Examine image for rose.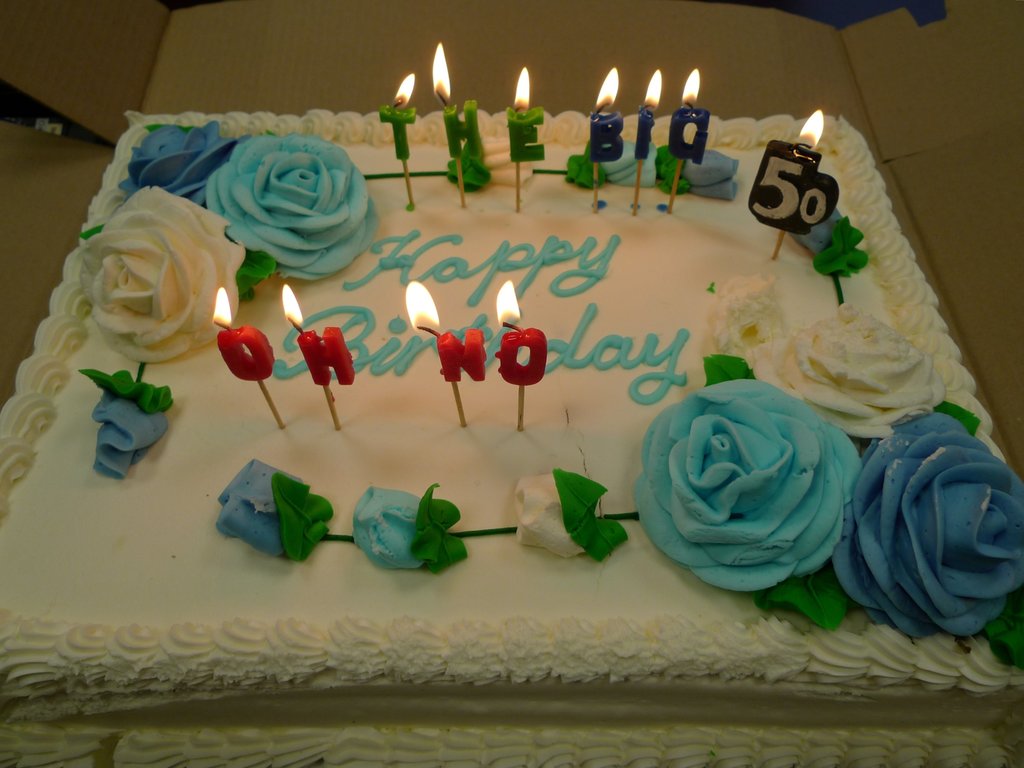
Examination result: l=754, t=303, r=943, b=438.
